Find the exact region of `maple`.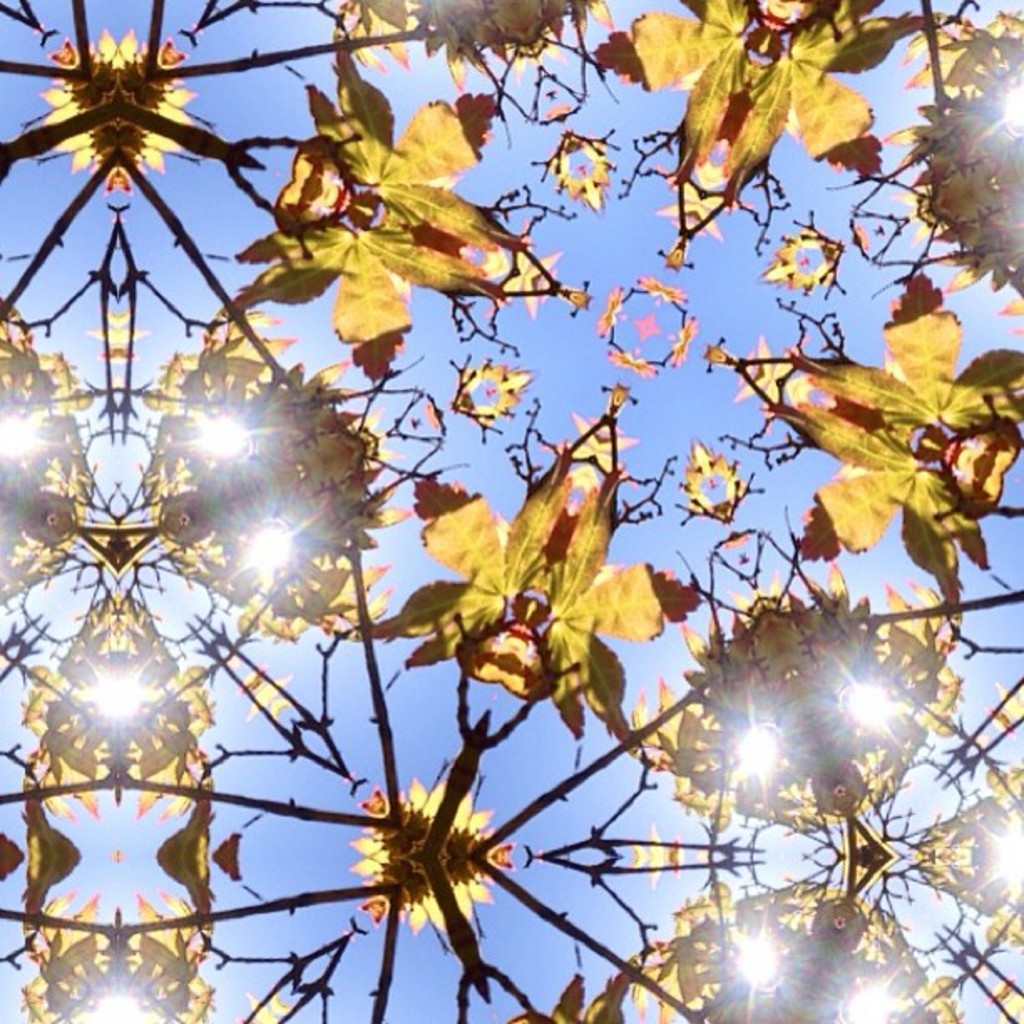
Exact region: x1=507 y1=0 x2=1022 y2=1022.
